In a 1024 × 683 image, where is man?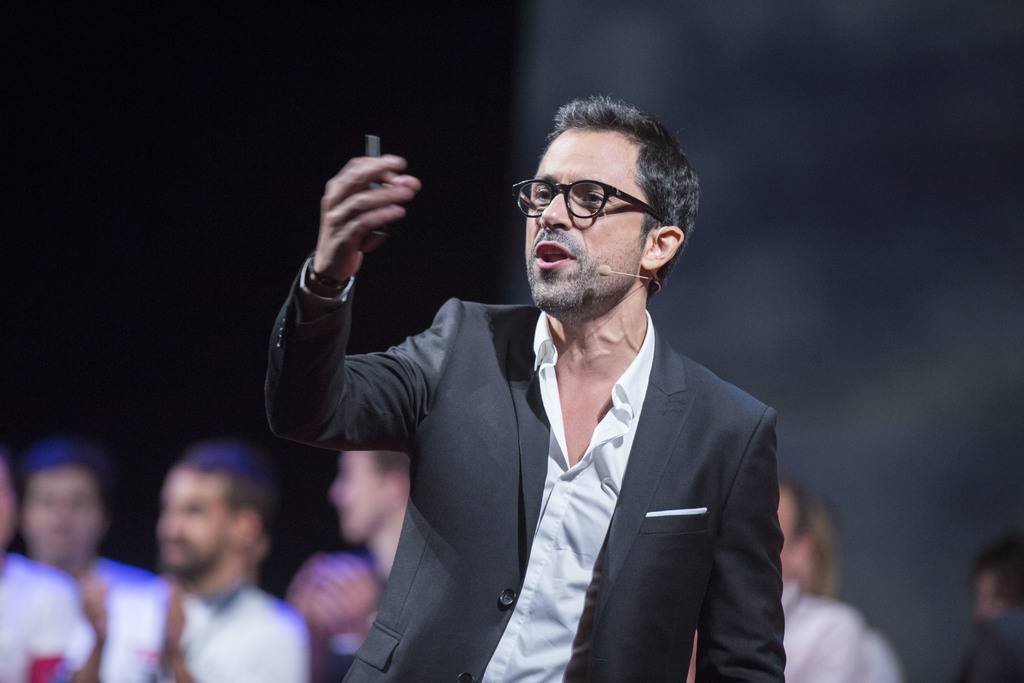
box(268, 101, 820, 676).
